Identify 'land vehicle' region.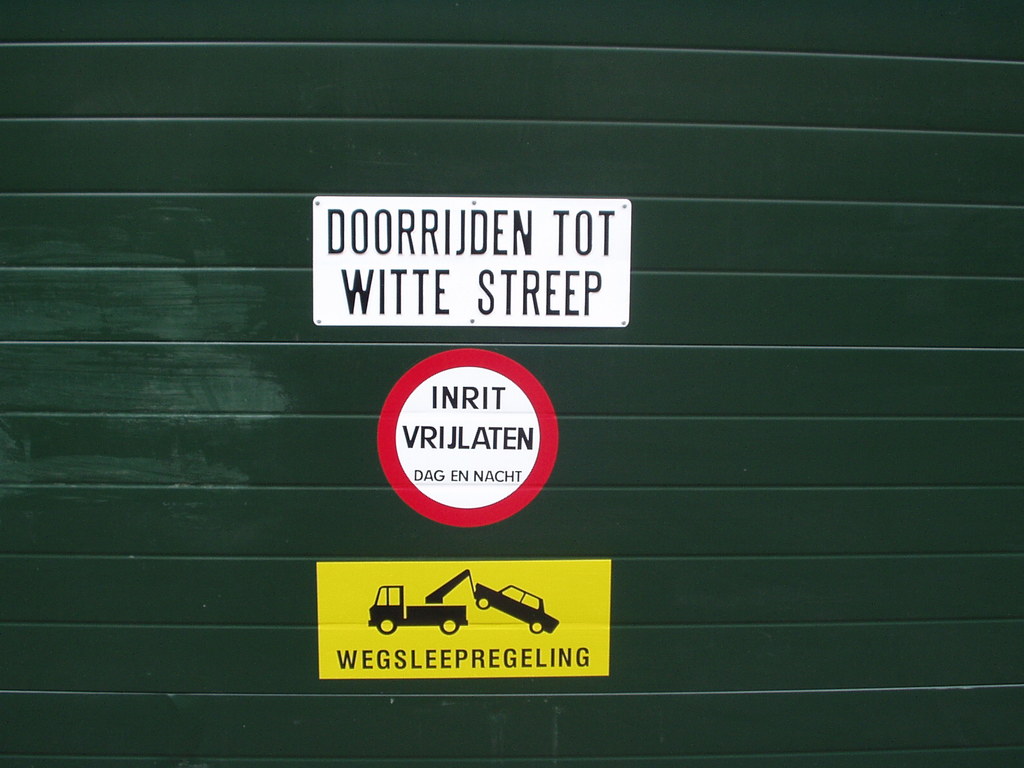
Region: [left=470, top=577, right=562, bottom=632].
